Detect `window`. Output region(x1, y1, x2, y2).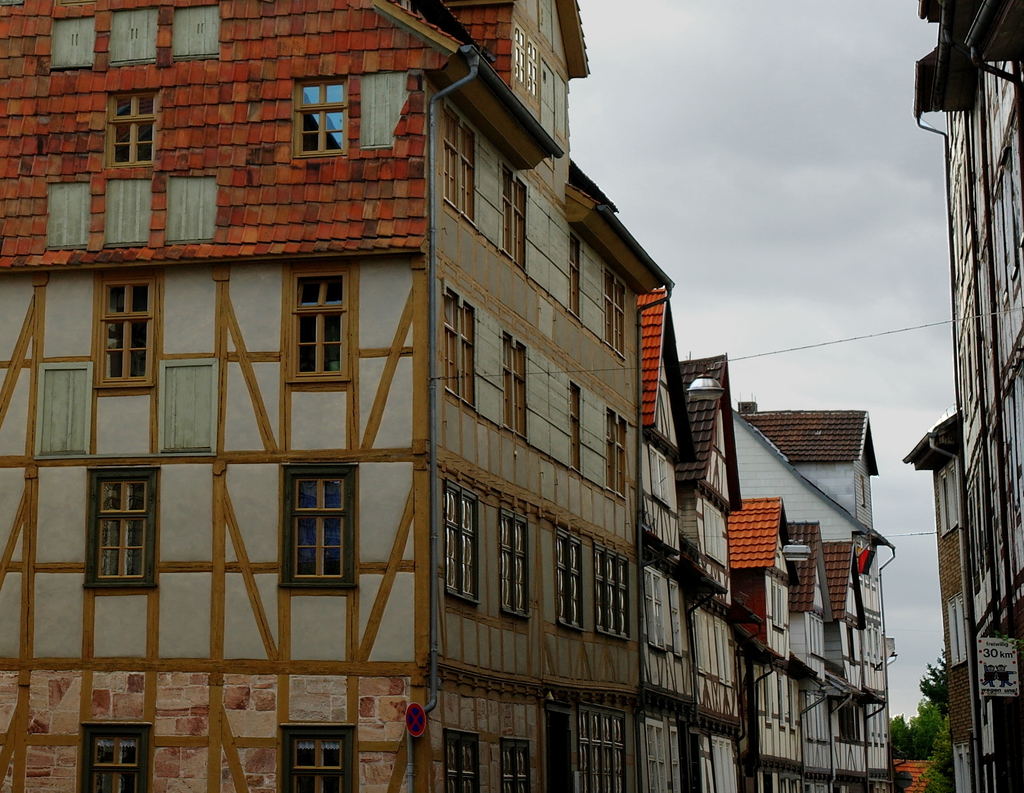
region(460, 126, 475, 223).
